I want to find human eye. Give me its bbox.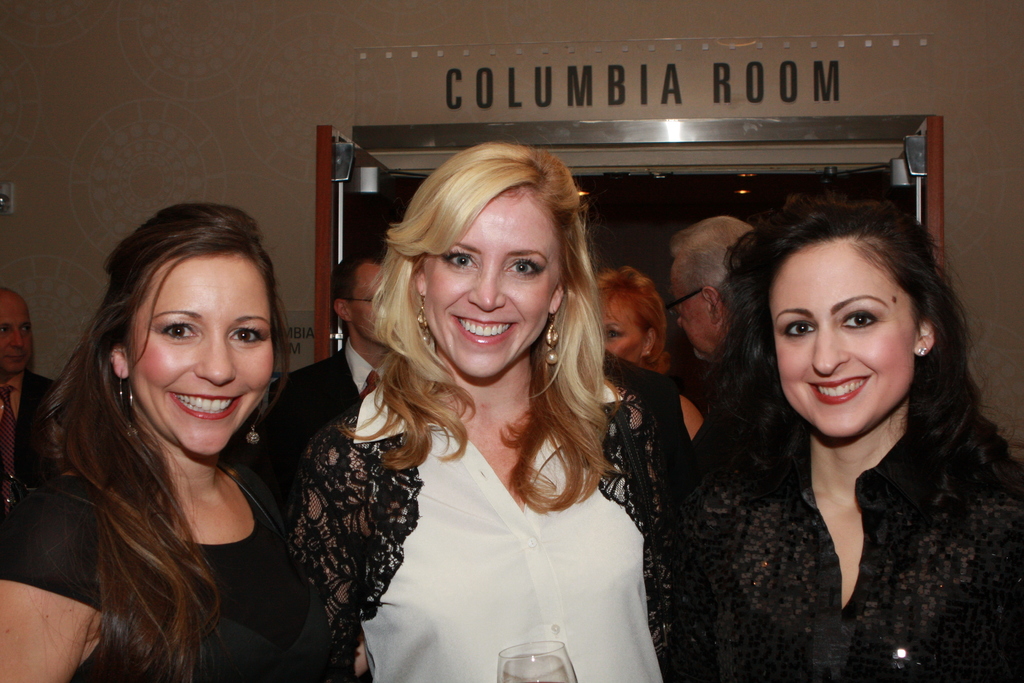
BBox(229, 320, 270, 346).
